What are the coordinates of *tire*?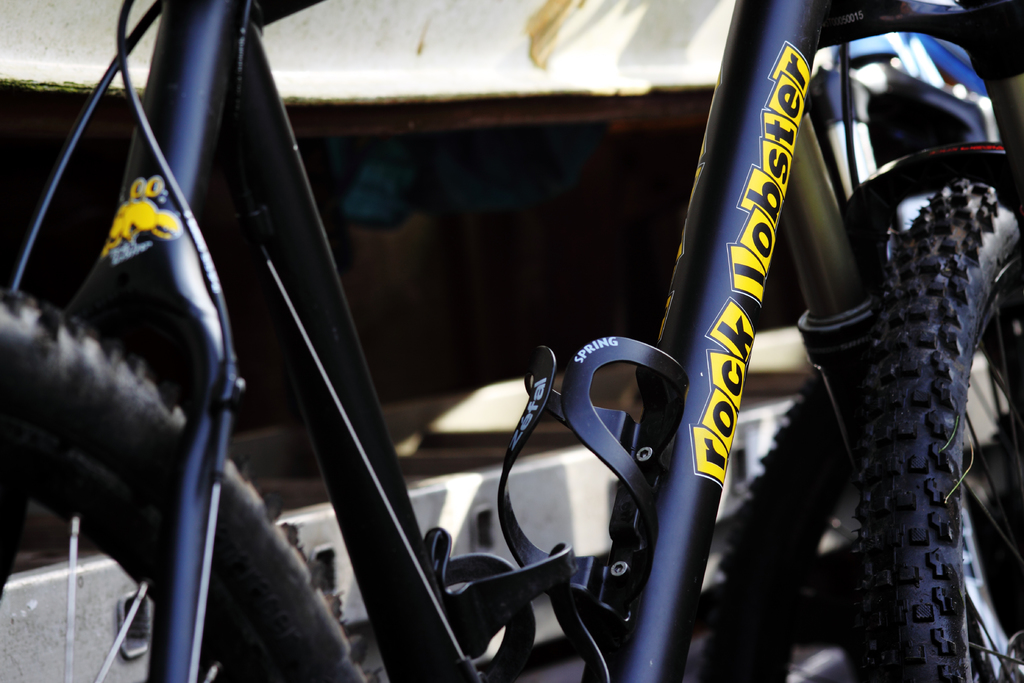
left=849, top=179, right=1023, bottom=682.
